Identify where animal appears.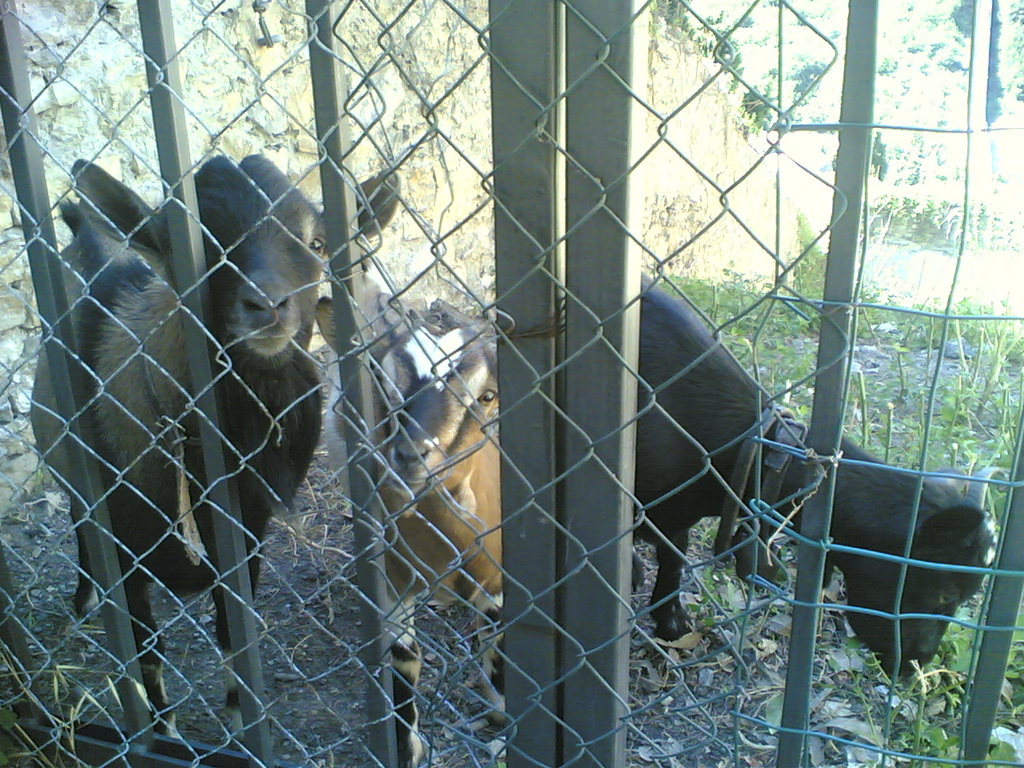
Appears at <region>635, 262, 994, 692</region>.
